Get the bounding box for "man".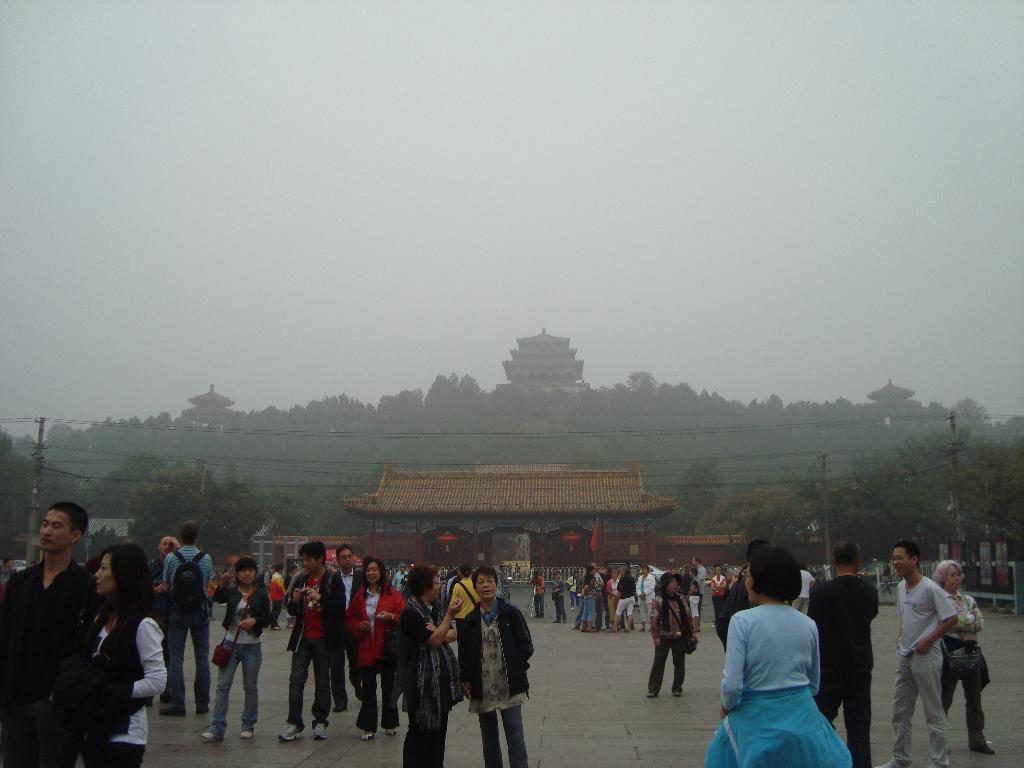
detection(144, 537, 181, 708).
